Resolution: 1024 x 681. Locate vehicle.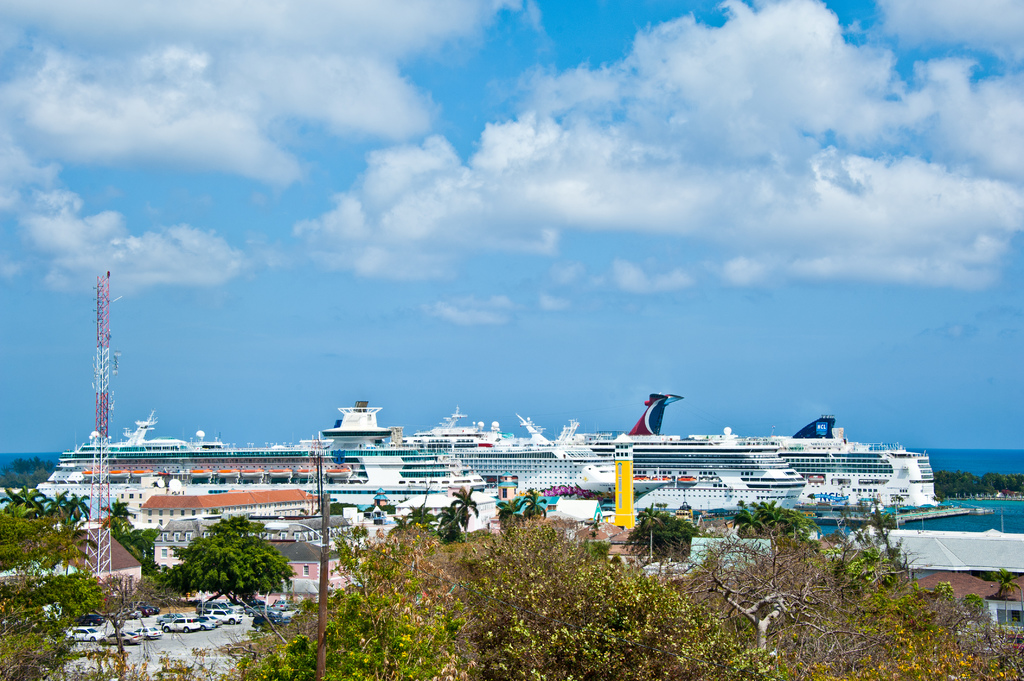
box=[620, 392, 834, 438].
